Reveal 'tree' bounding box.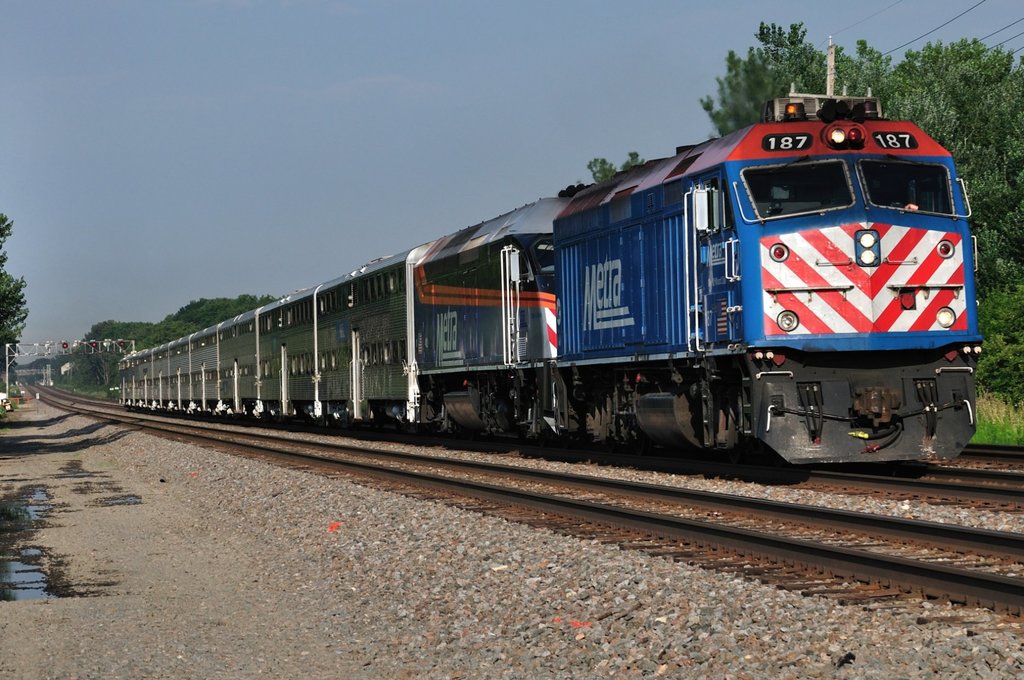
Revealed: {"left": 81, "top": 317, "right": 125, "bottom": 348}.
